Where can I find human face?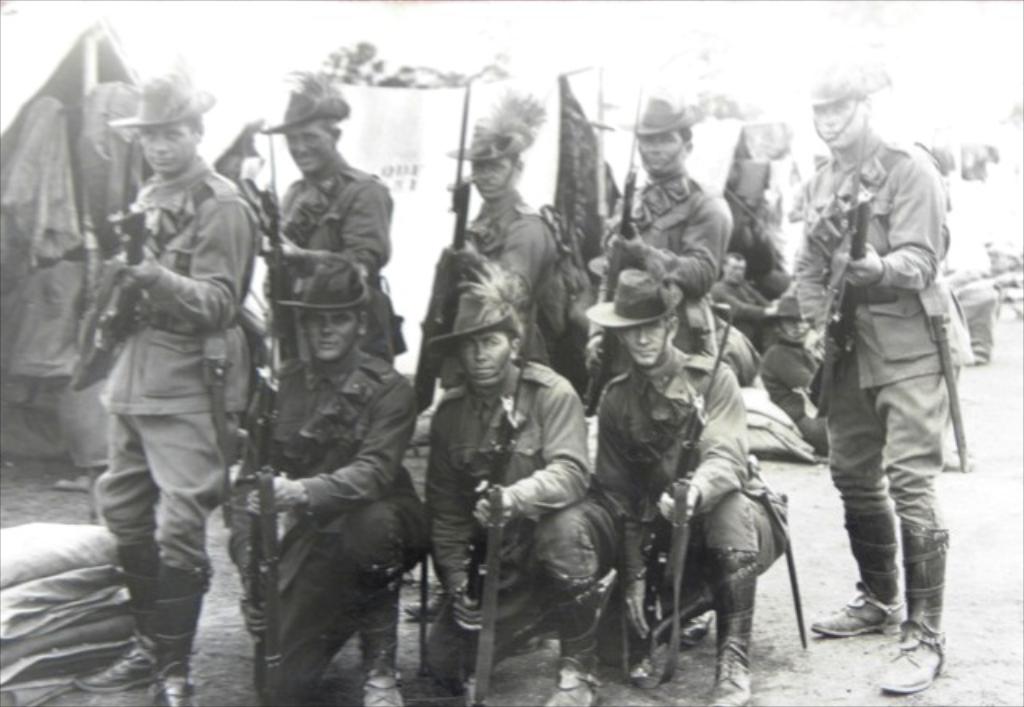
You can find it at x1=134, y1=117, x2=198, y2=176.
